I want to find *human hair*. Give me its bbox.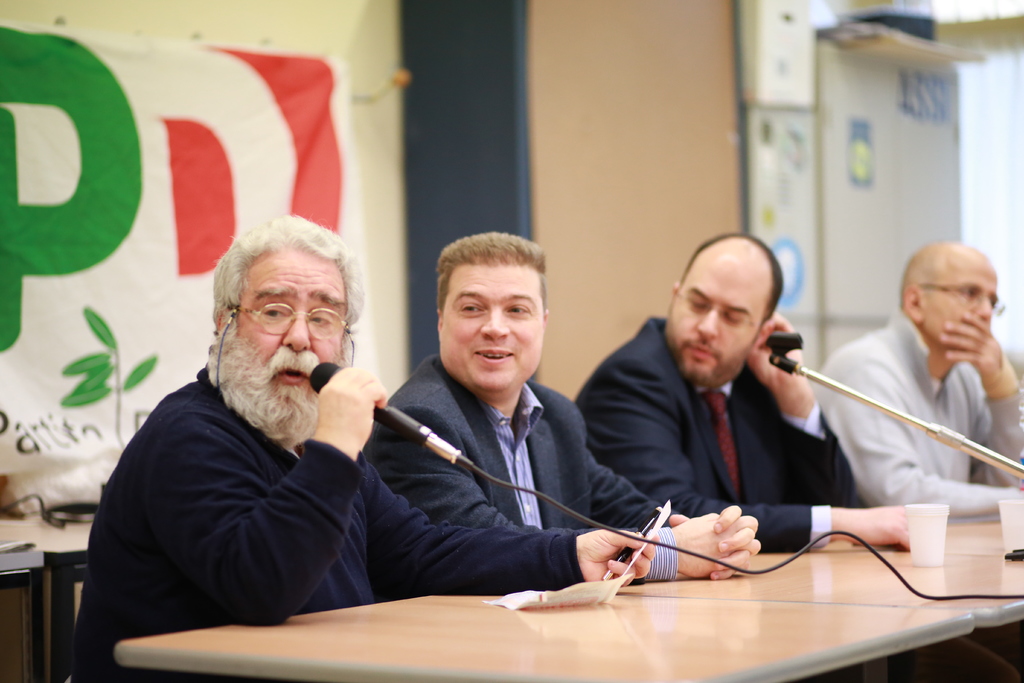
l=435, t=236, r=547, b=332.
